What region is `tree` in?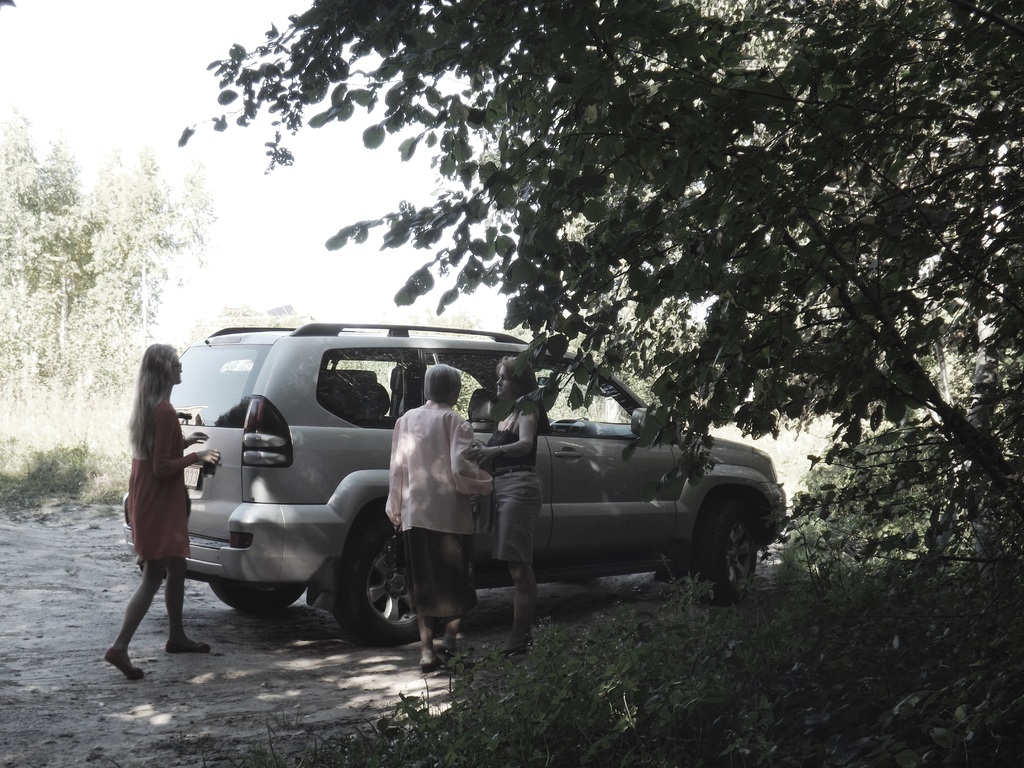
[180,300,314,352].
